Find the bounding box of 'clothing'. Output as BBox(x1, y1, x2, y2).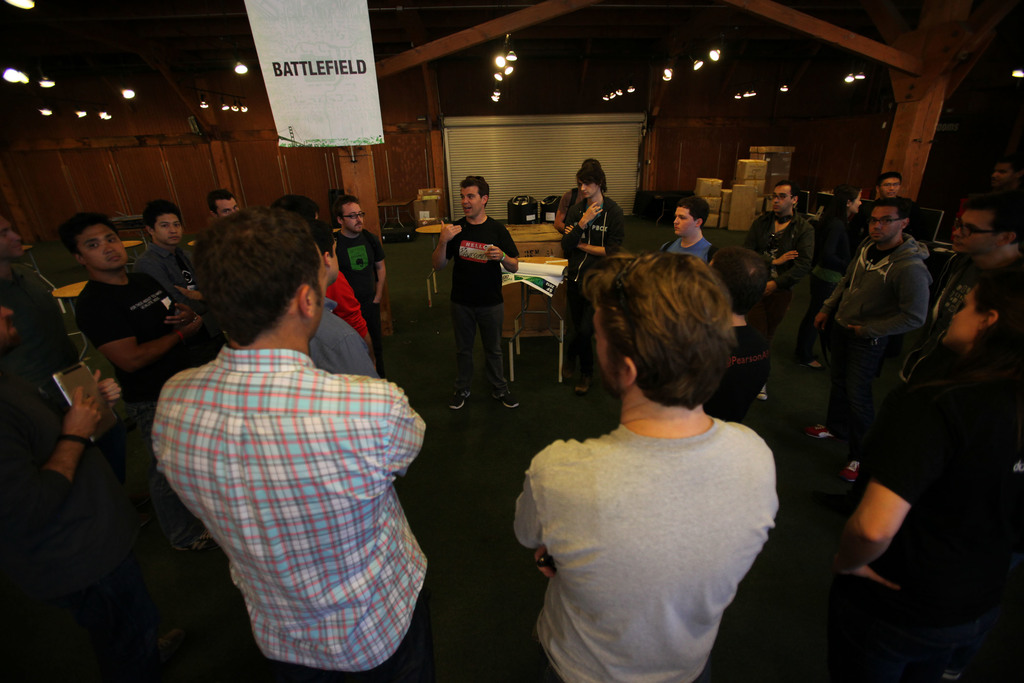
BBox(320, 265, 371, 342).
